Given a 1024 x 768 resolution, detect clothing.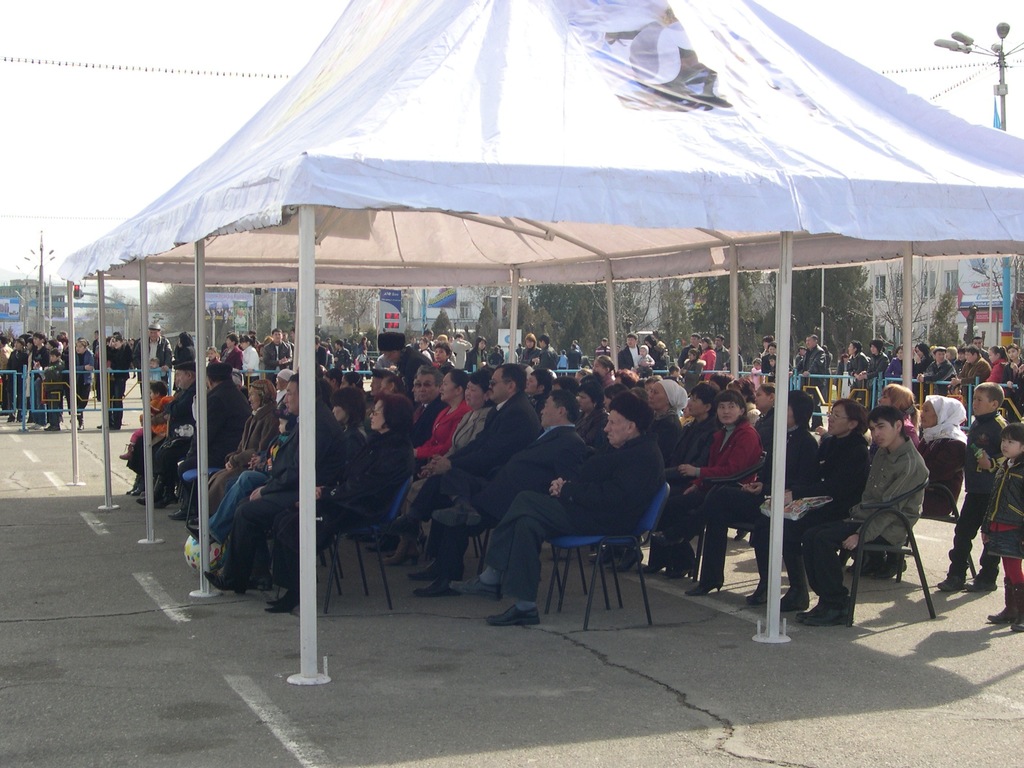
left=209, top=437, right=312, bottom=524.
